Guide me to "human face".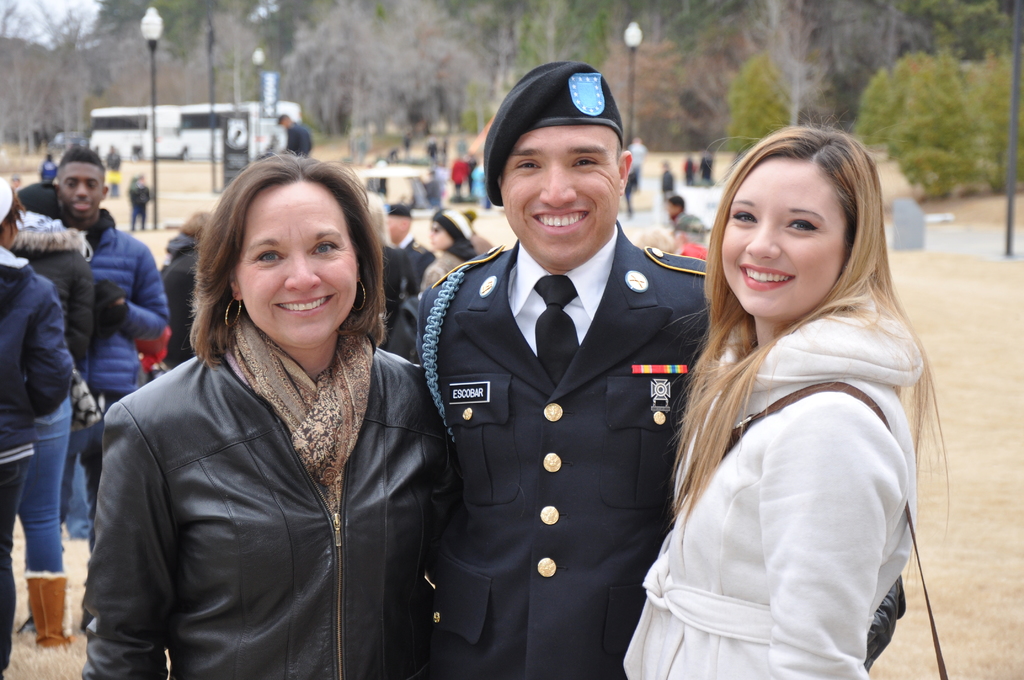
Guidance: 57, 158, 104, 227.
